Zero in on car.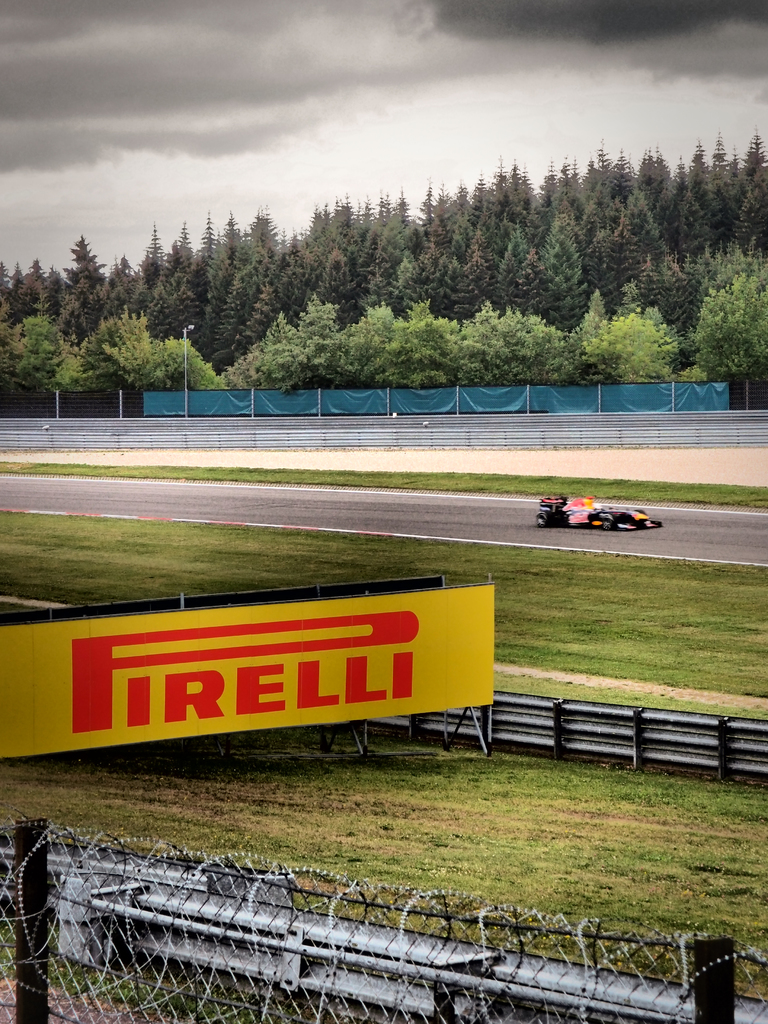
Zeroed in: BBox(540, 490, 663, 542).
